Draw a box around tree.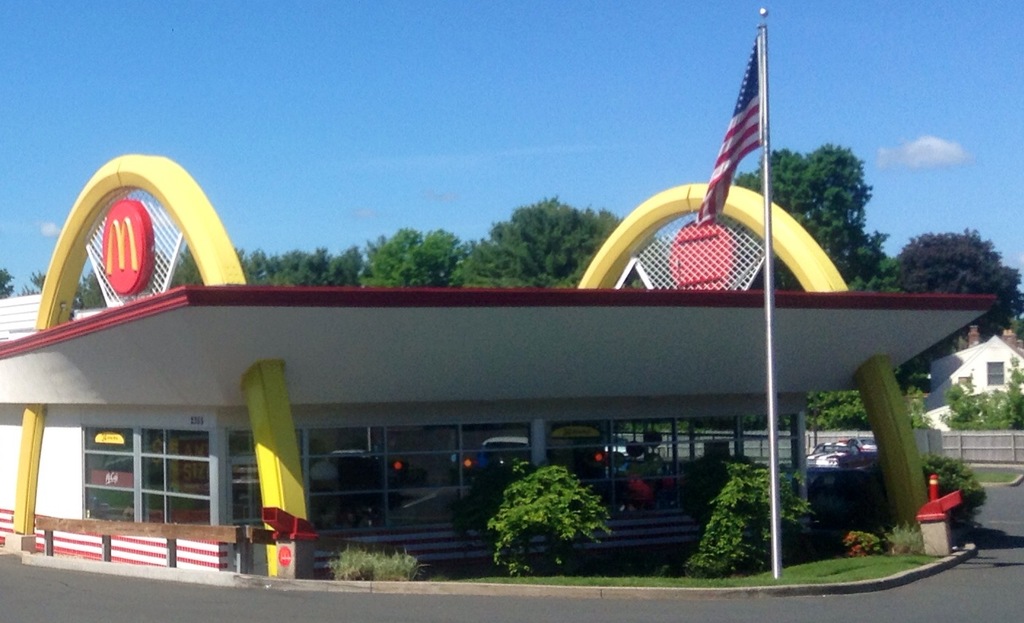
[0,267,15,294].
